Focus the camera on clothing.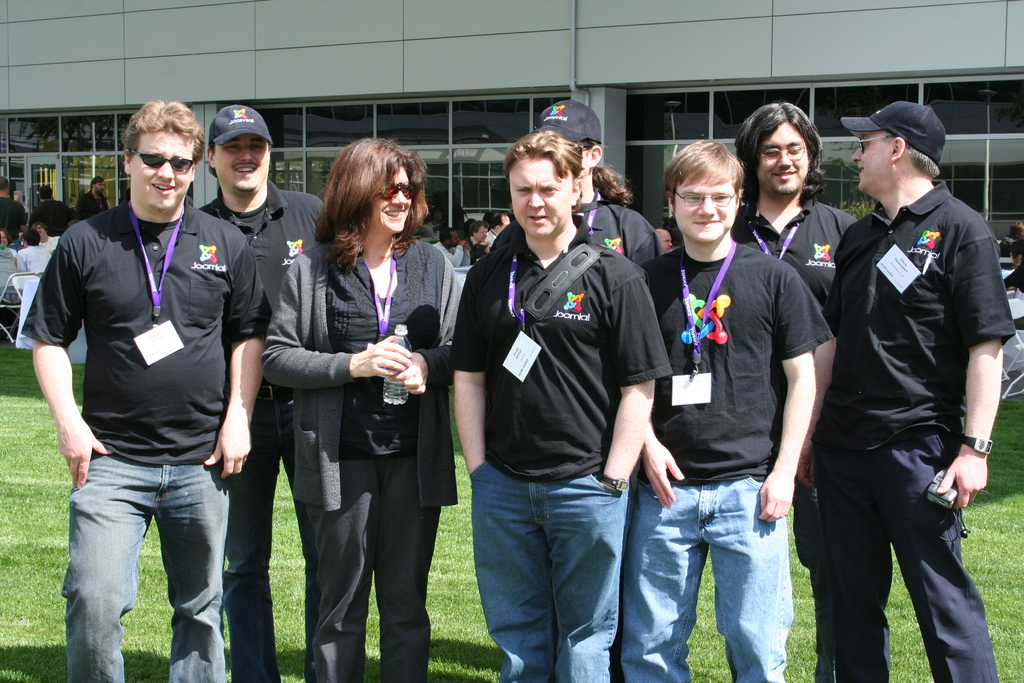
Focus region: box=[205, 178, 317, 682].
